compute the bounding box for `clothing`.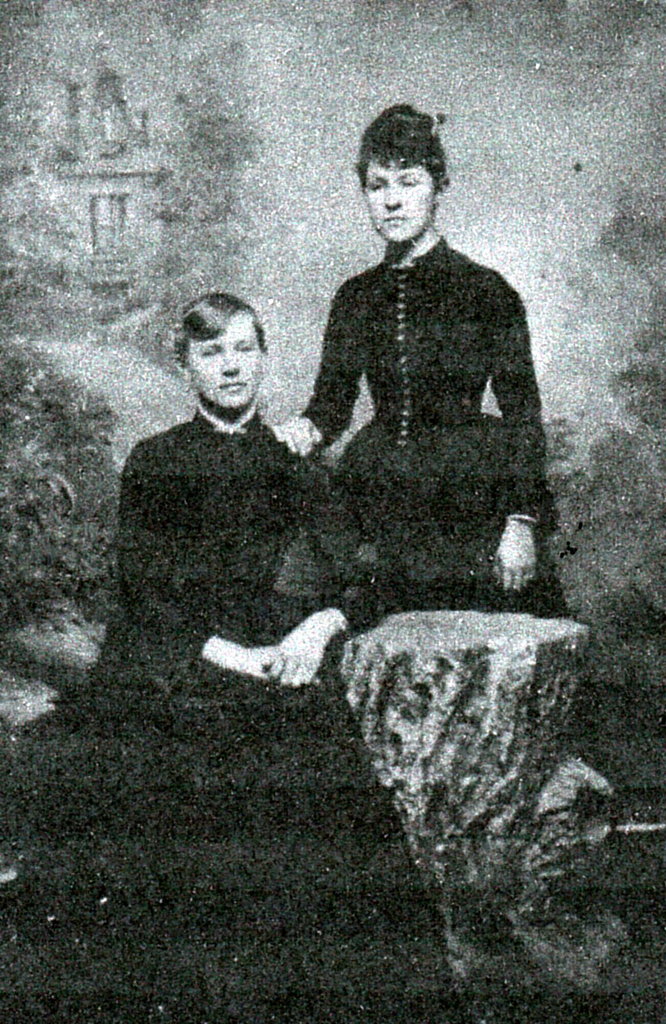
bbox=[0, 404, 450, 1023].
